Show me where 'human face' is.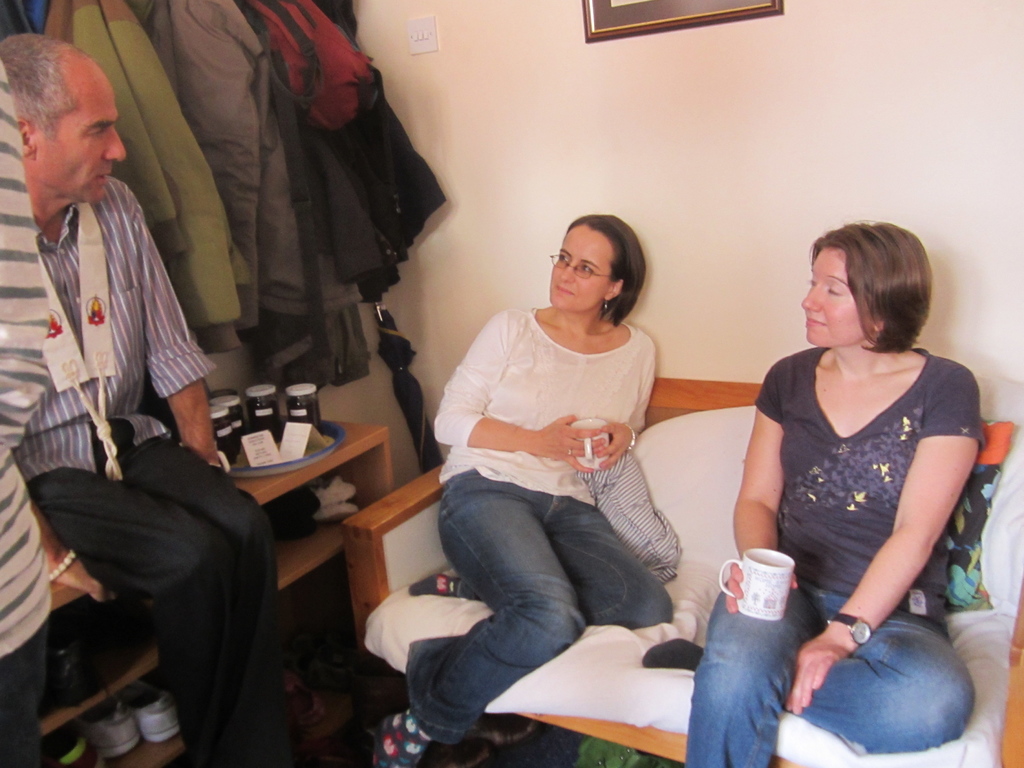
'human face' is at <box>548,223,612,310</box>.
